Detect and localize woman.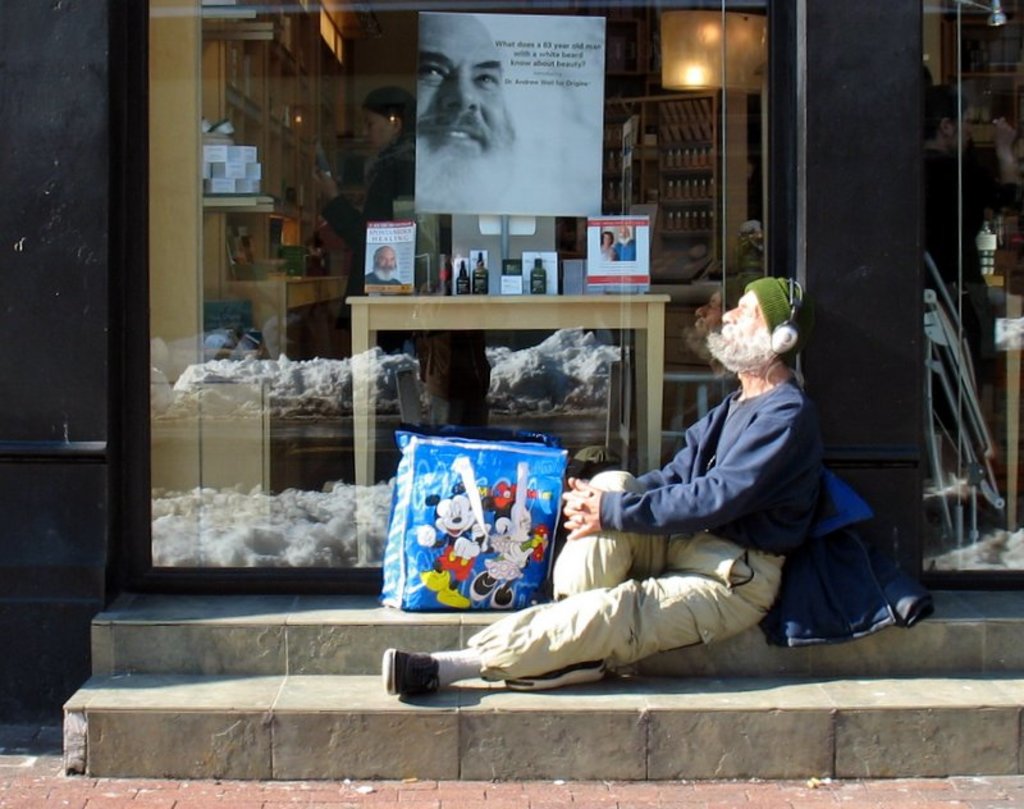
Localized at box(311, 82, 444, 429).
